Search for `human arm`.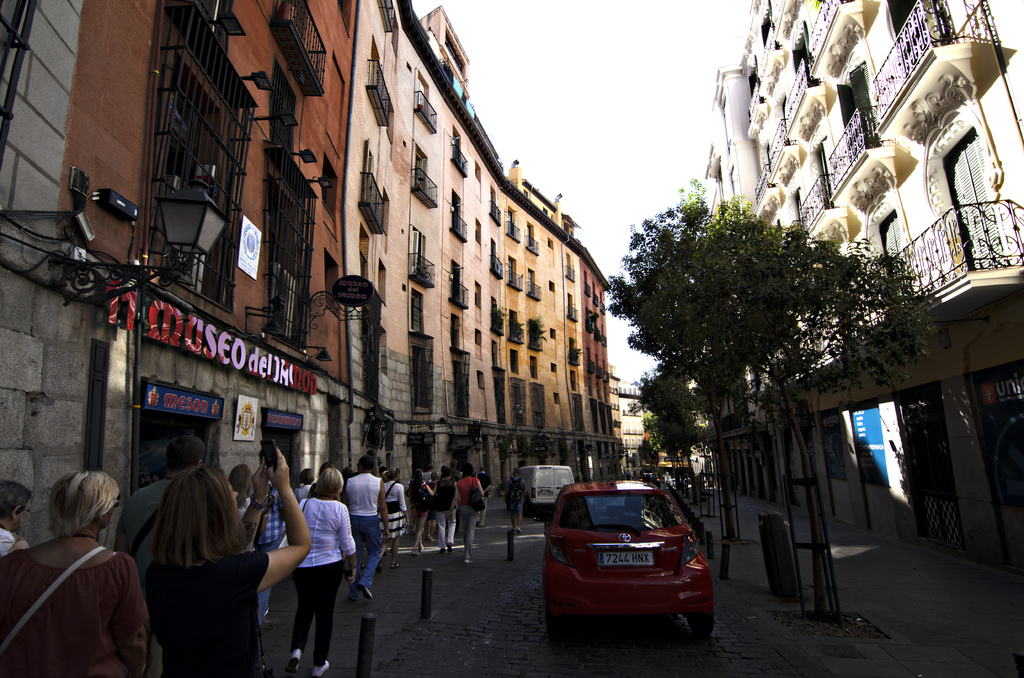
Found at 116,549,150,672.
